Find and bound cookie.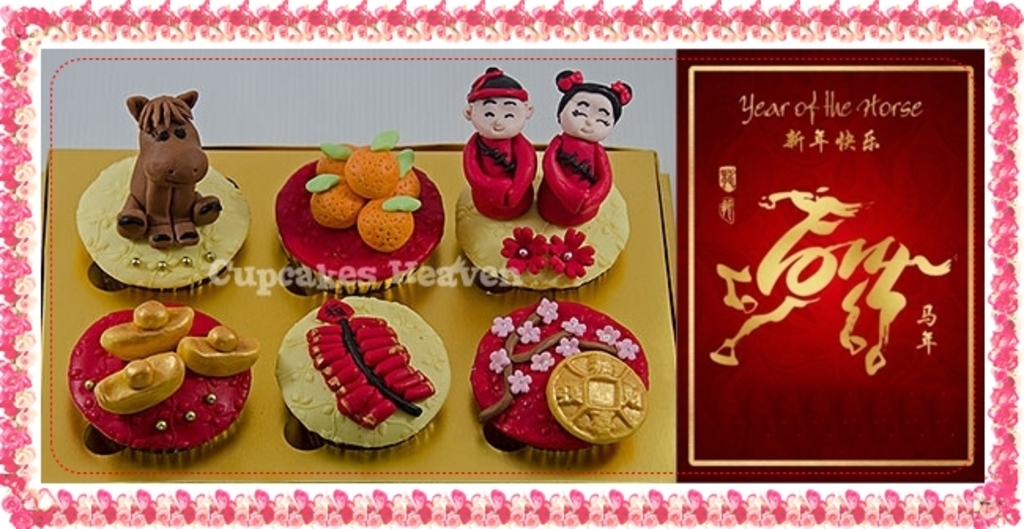
Bound: pyautogui.locateOnScreen(454, 58, 632, 301).
